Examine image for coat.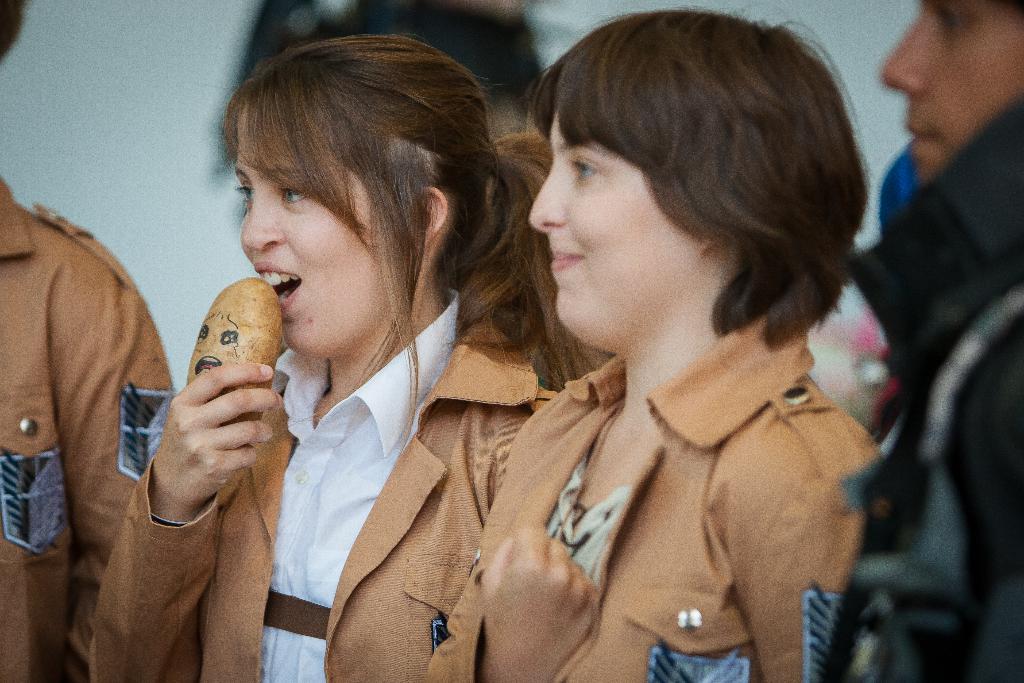
Examination result: 87,292,564,675.
